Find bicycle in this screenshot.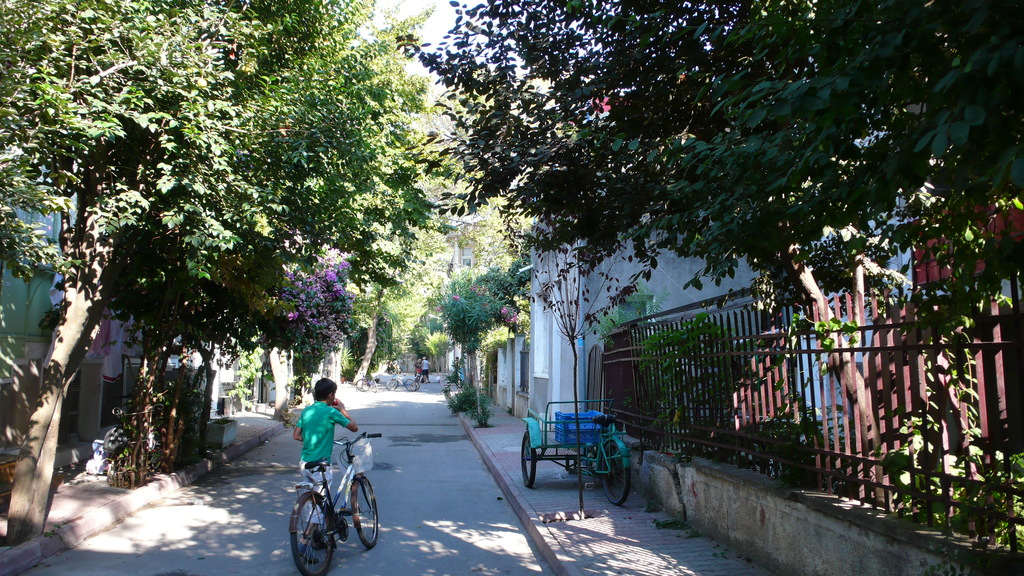
The bounding box for bicycle is <box>357,370,378,392</box>.
